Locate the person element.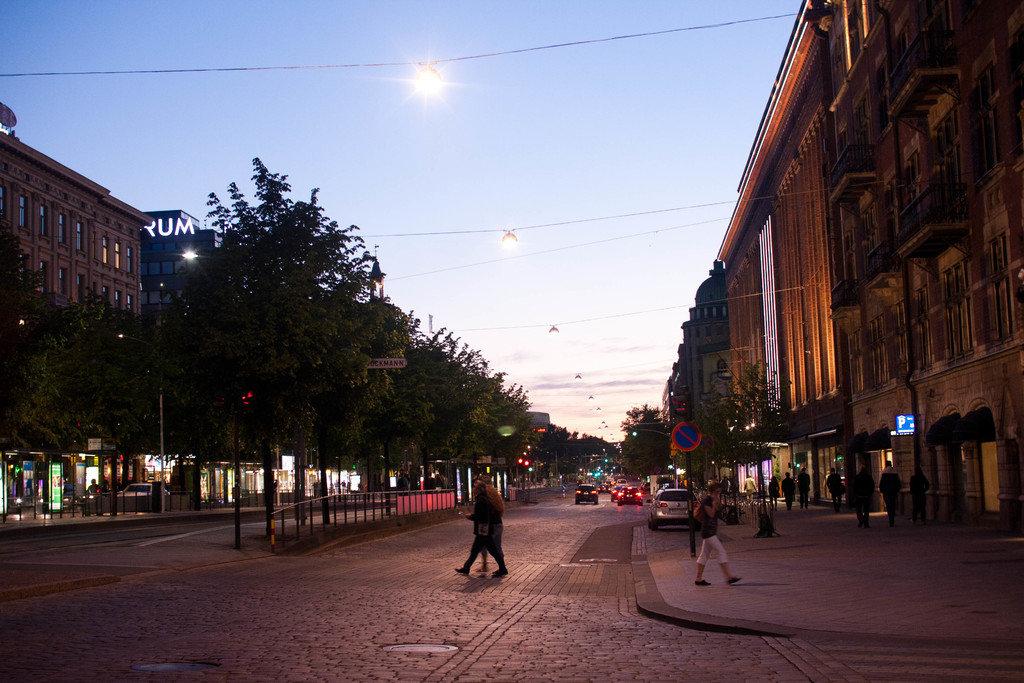
Element bbox: [769, 471, 783, 509].
